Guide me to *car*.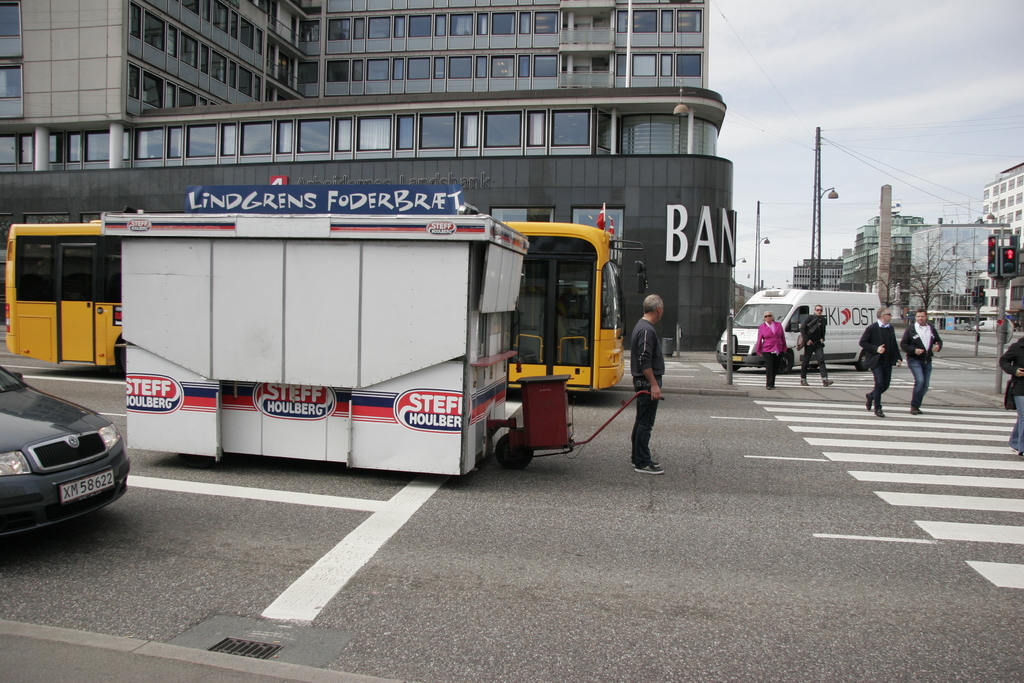
Guidance: locate(4, 370, 130, 539).
